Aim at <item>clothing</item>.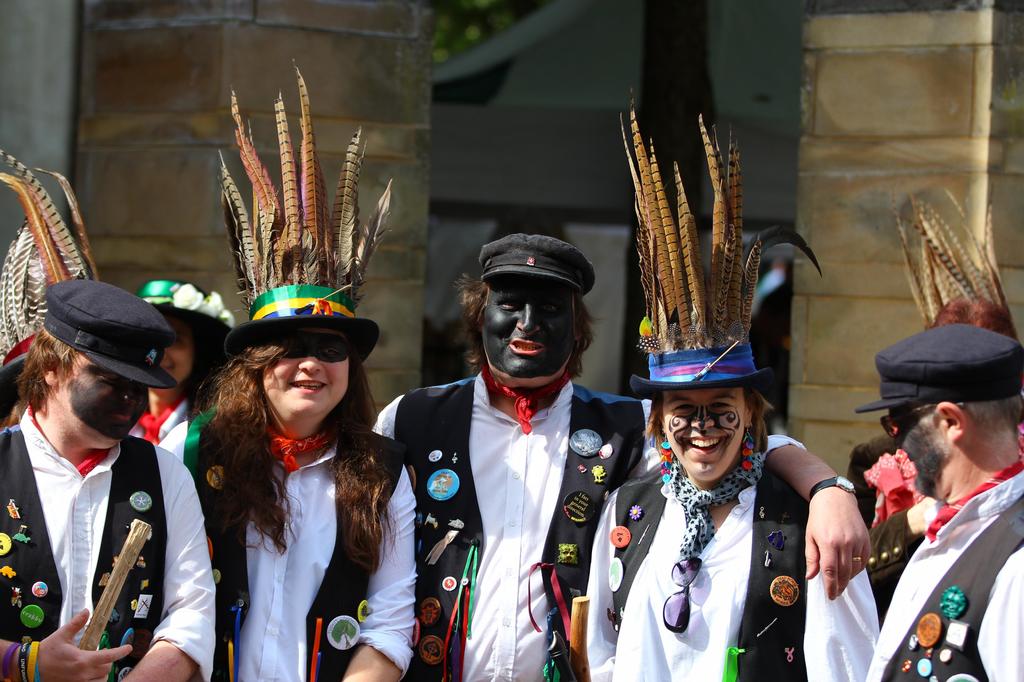
Aimed at bbox=(152, 393, 420, 681).
